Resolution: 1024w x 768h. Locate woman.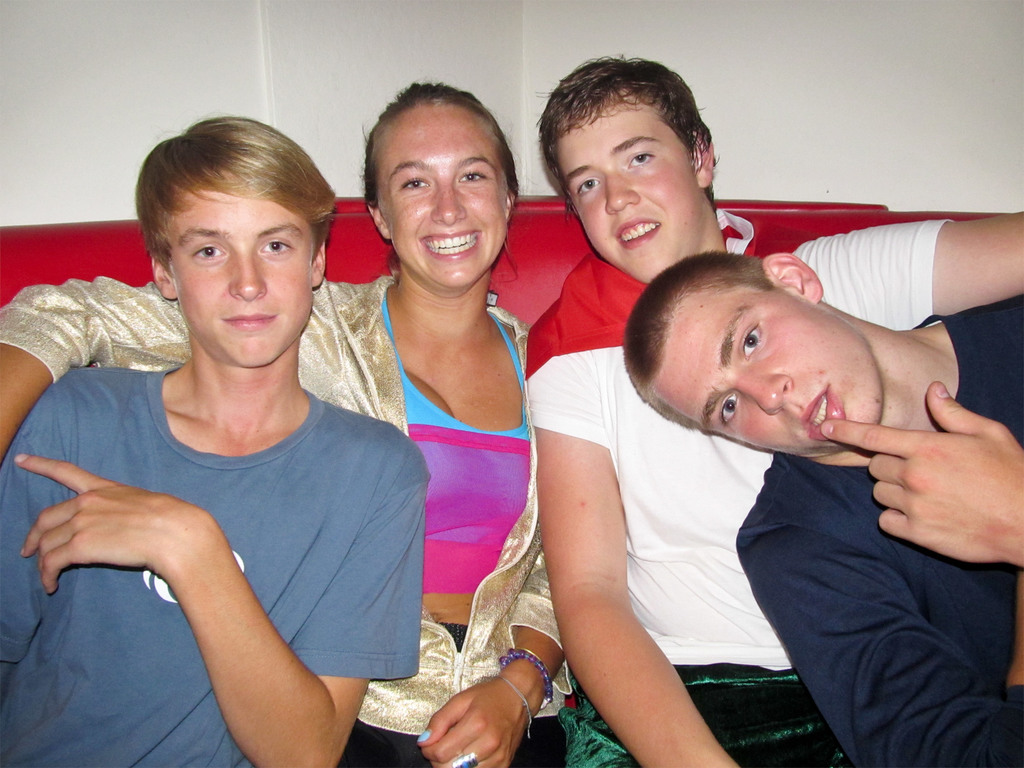
0:77:578:767.
